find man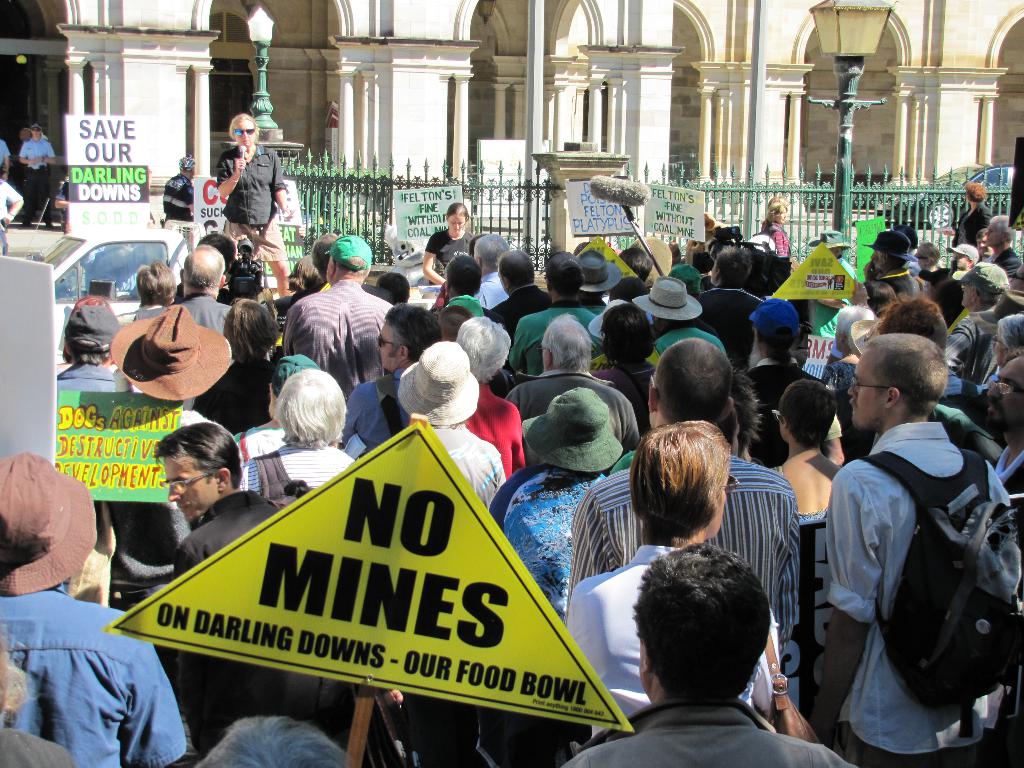
bbox=[215, 111, 293, 295]
